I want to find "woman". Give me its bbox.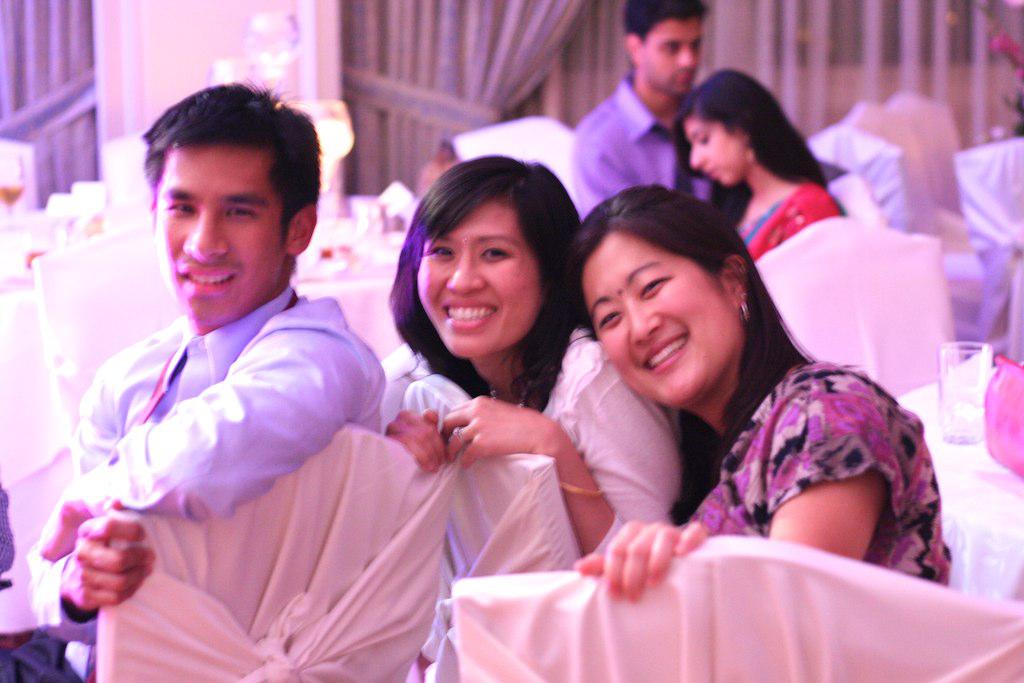
384, 153, 682, 560.
